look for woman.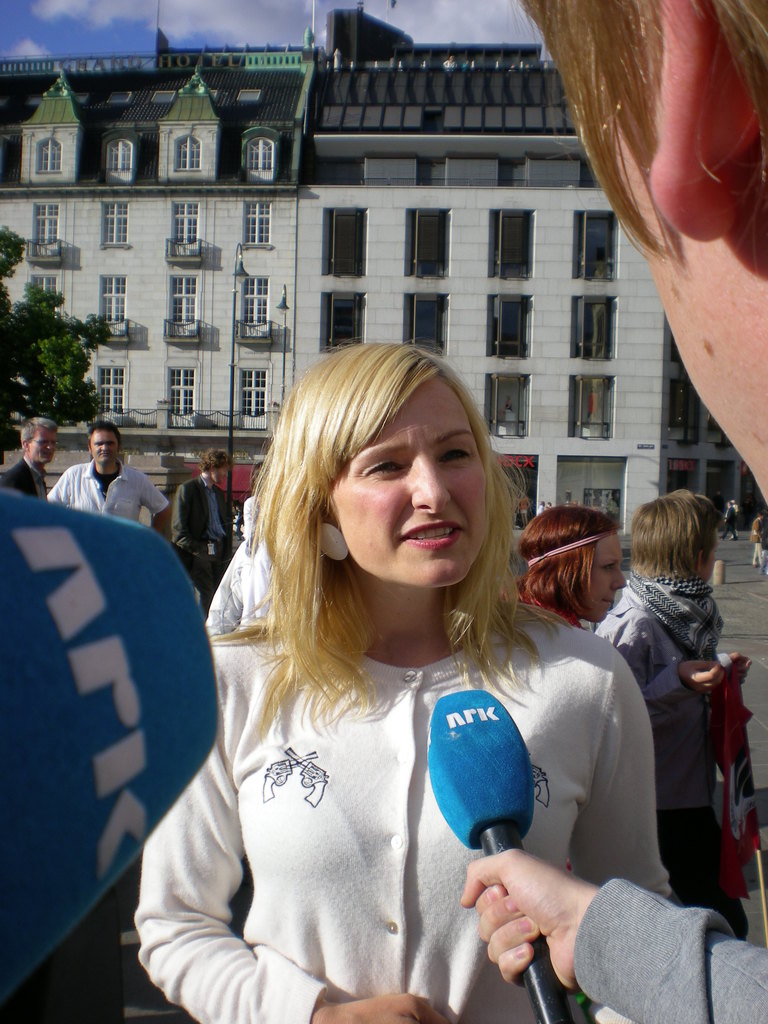
Found: box(506, 506, 627, 636).
